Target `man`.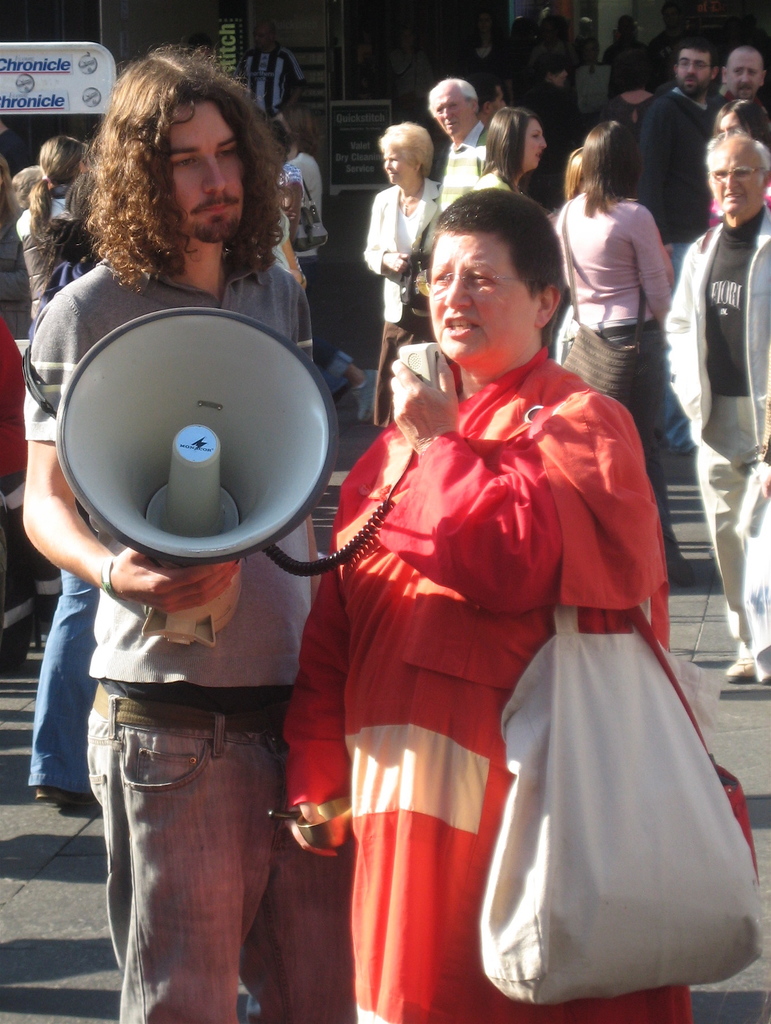
Target region: detection(641, 39, 718, 445).
